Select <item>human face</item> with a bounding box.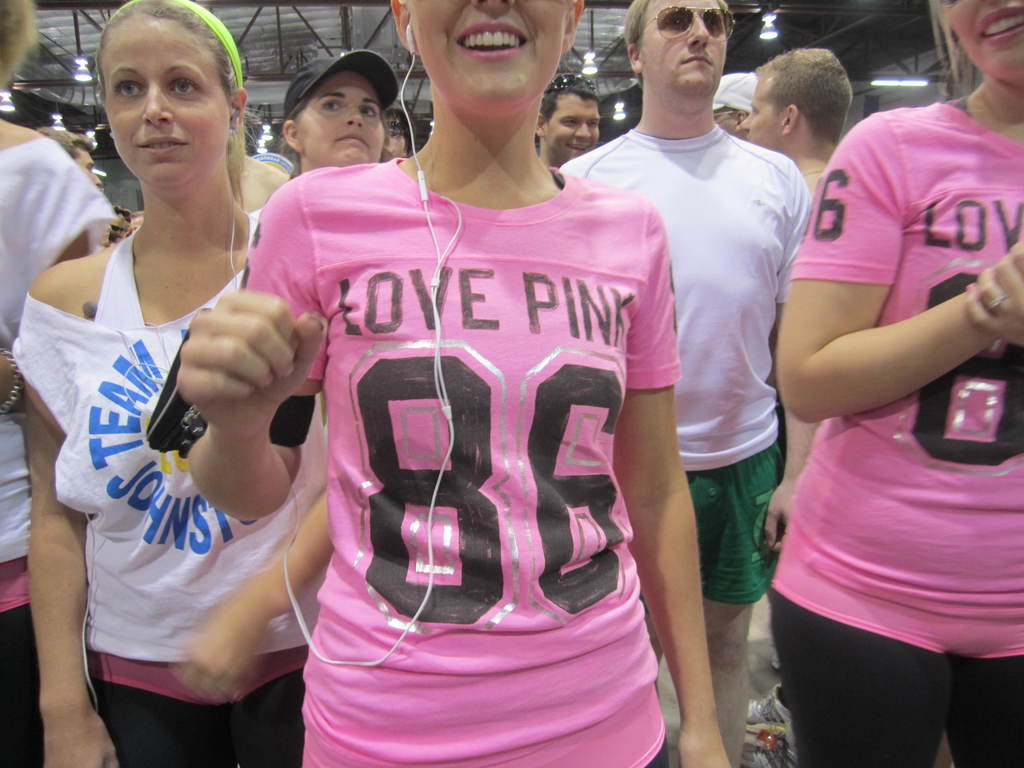
locate(717, 110, 745, 133).
